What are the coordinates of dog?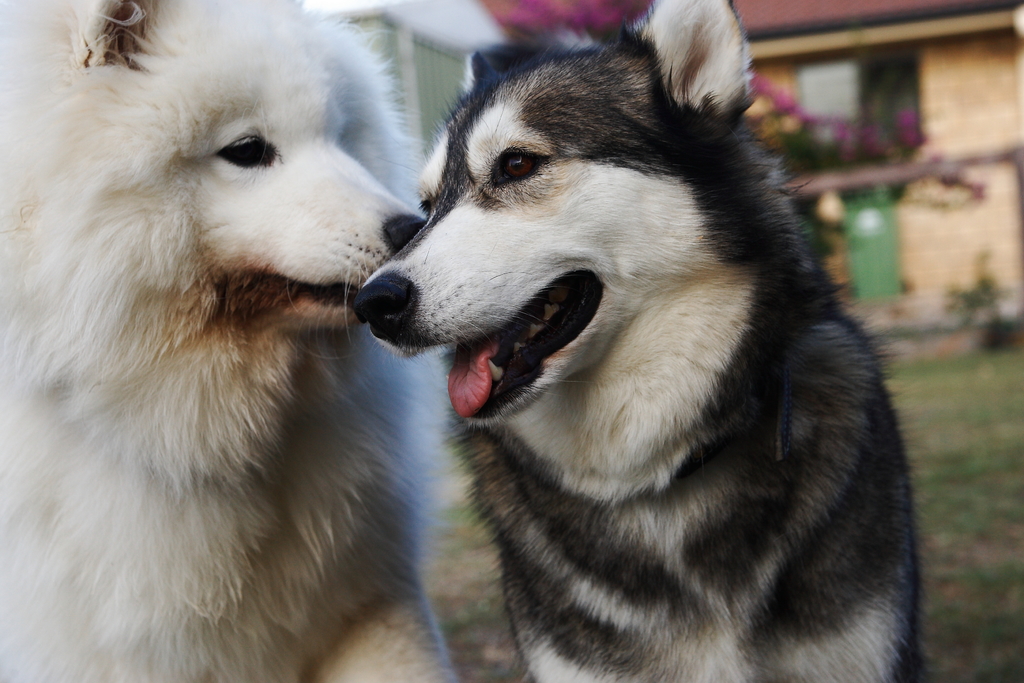
(left=0, top=0, right=456, bottom=682).
